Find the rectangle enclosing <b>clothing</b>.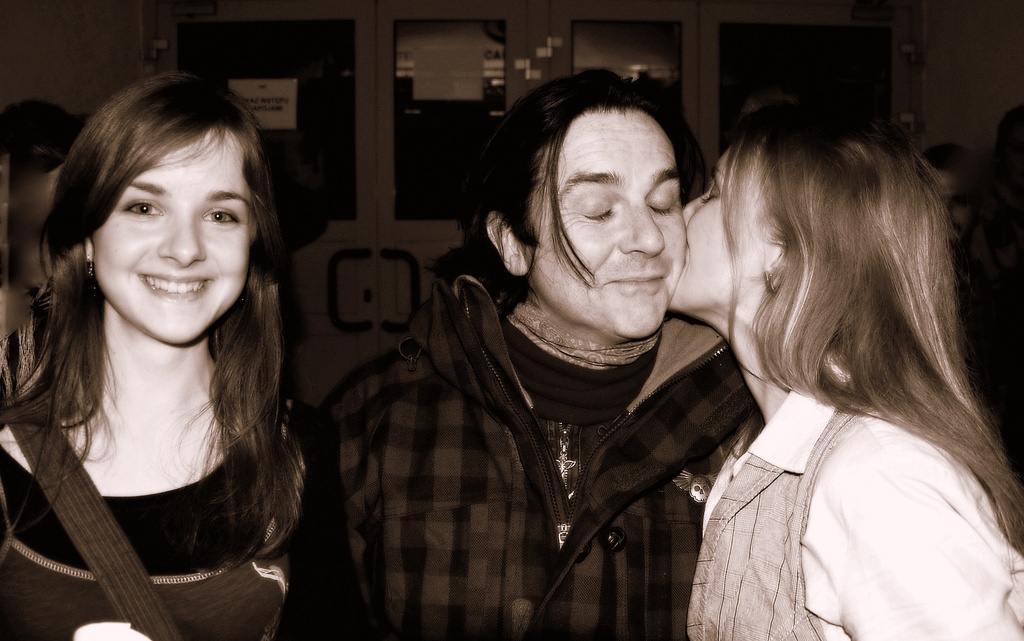
bbox=(690, 356, 1023, 640).
